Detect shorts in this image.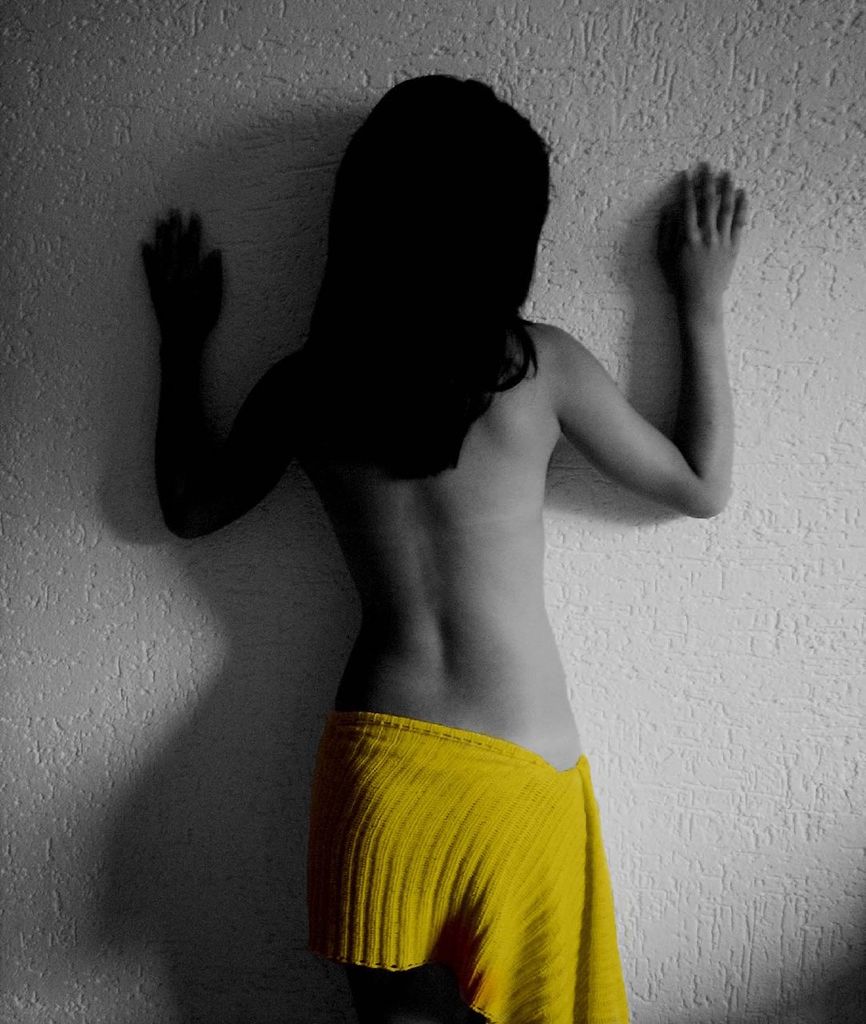
Detection: BBox(290, 670, 653, 1021).
